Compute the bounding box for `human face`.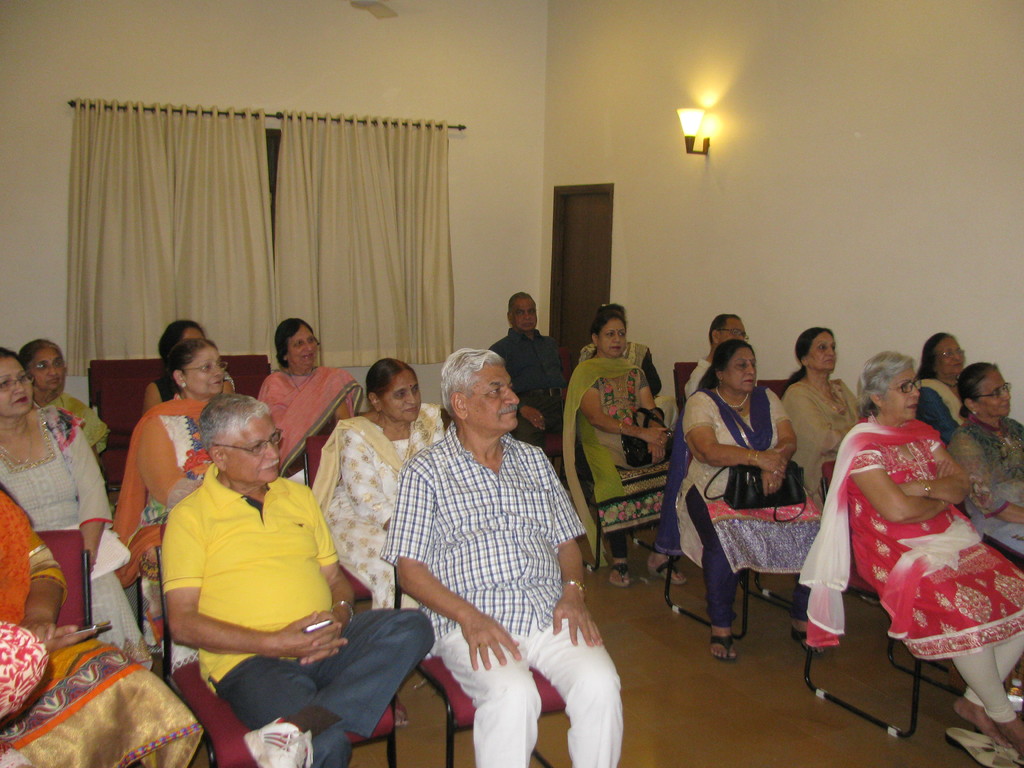
Rect(876, 365, 920, 417).
